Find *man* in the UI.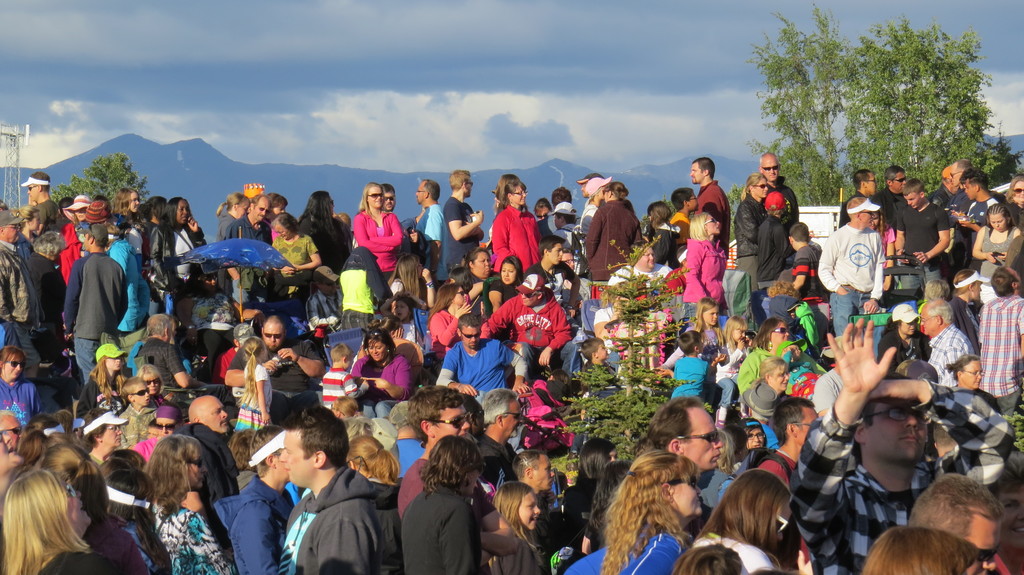
UI element at {"x1": 817, "y1": 200, "x2": 890, "y2": 336}.
